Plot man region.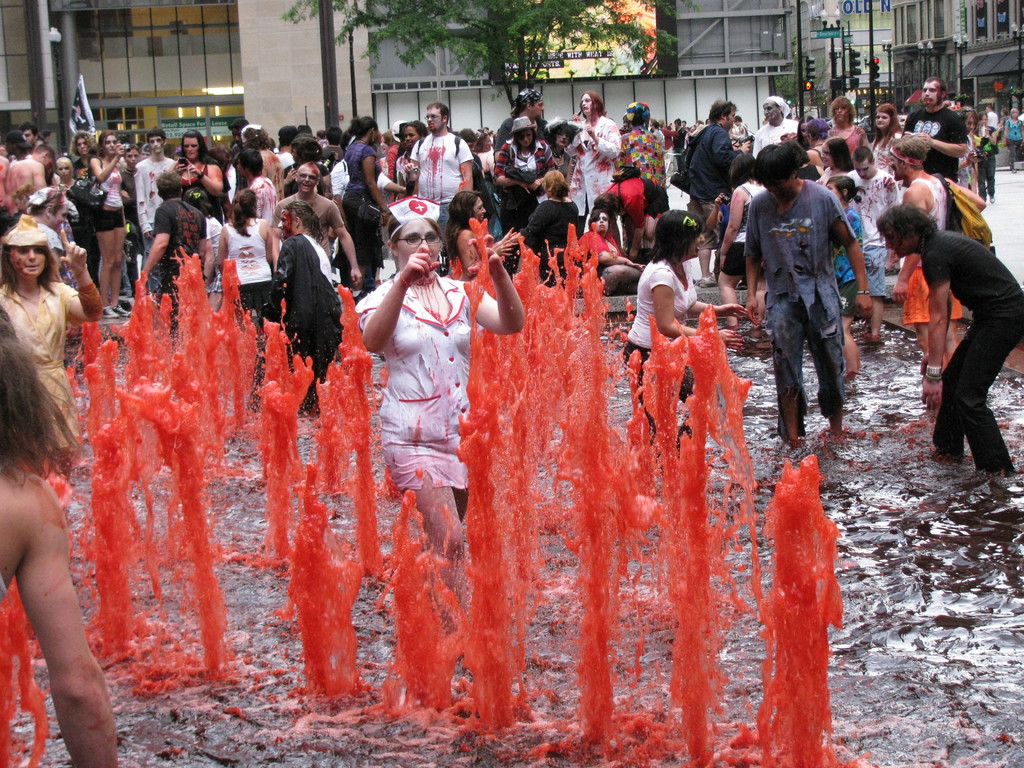
Plotted at x1=868 y1=198 x2=1023 y2=479.
